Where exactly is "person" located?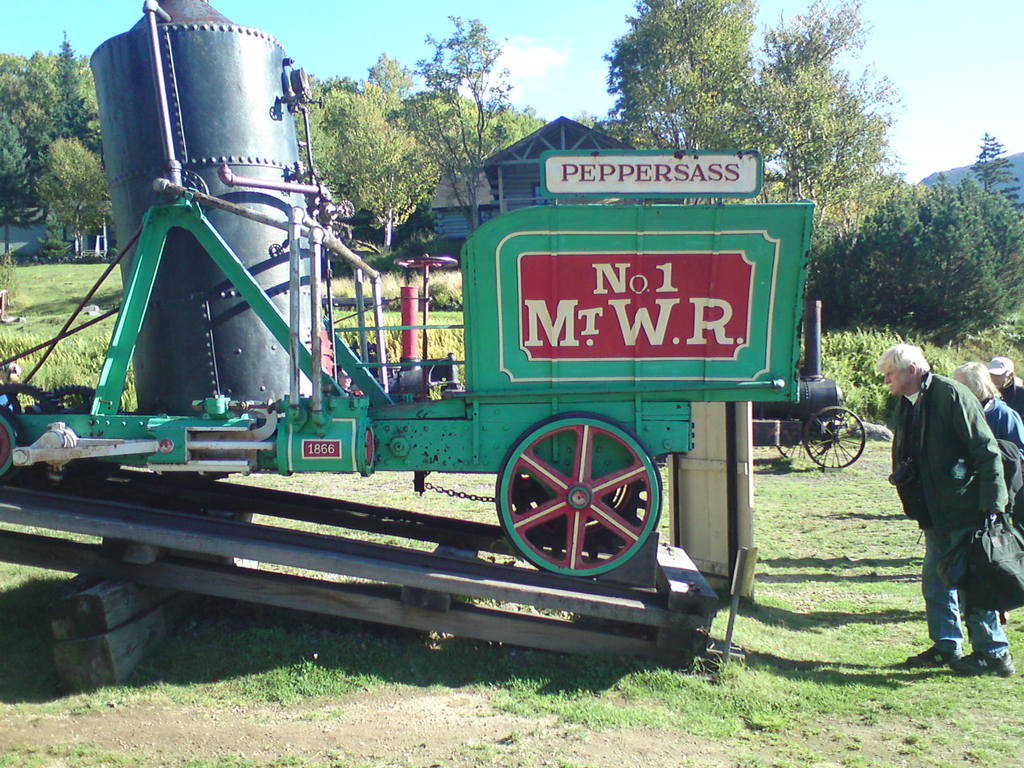
Its bounding box is detection(988, 353, 1023, 420).
